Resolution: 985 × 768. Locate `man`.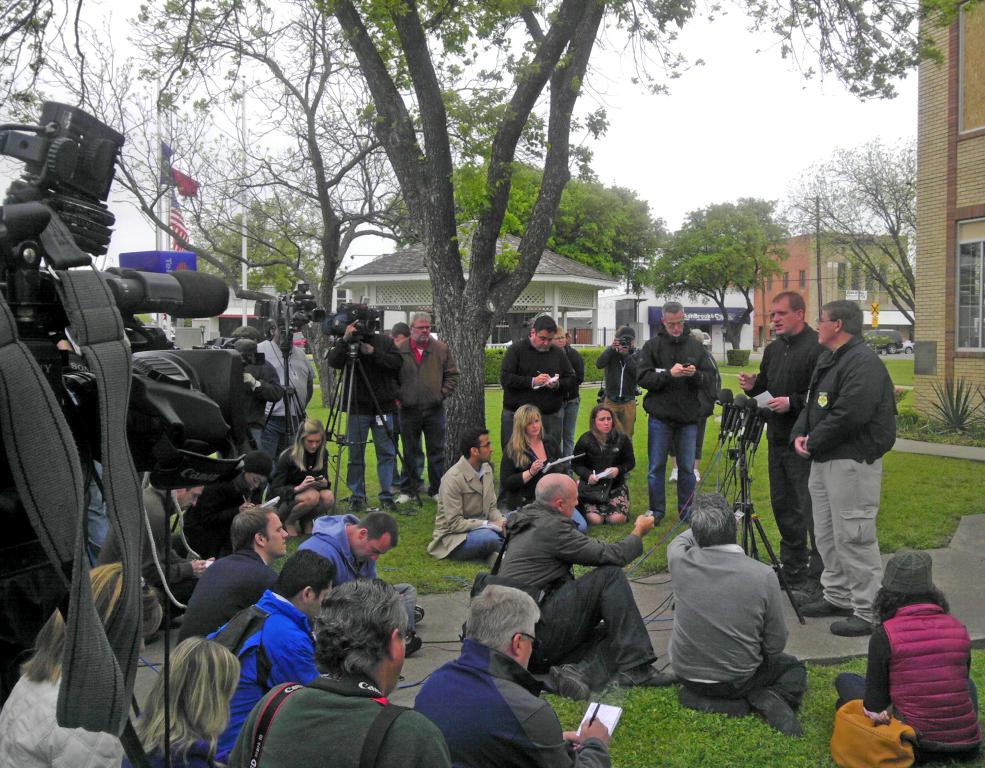
(718, 279, 817, 568).
